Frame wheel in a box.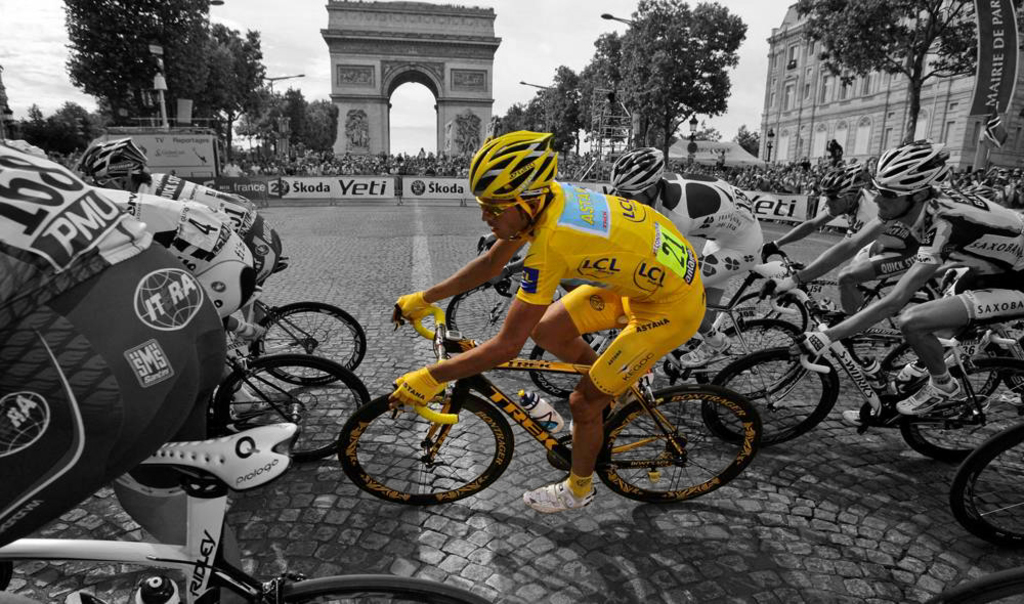
948:423:1023:552.
